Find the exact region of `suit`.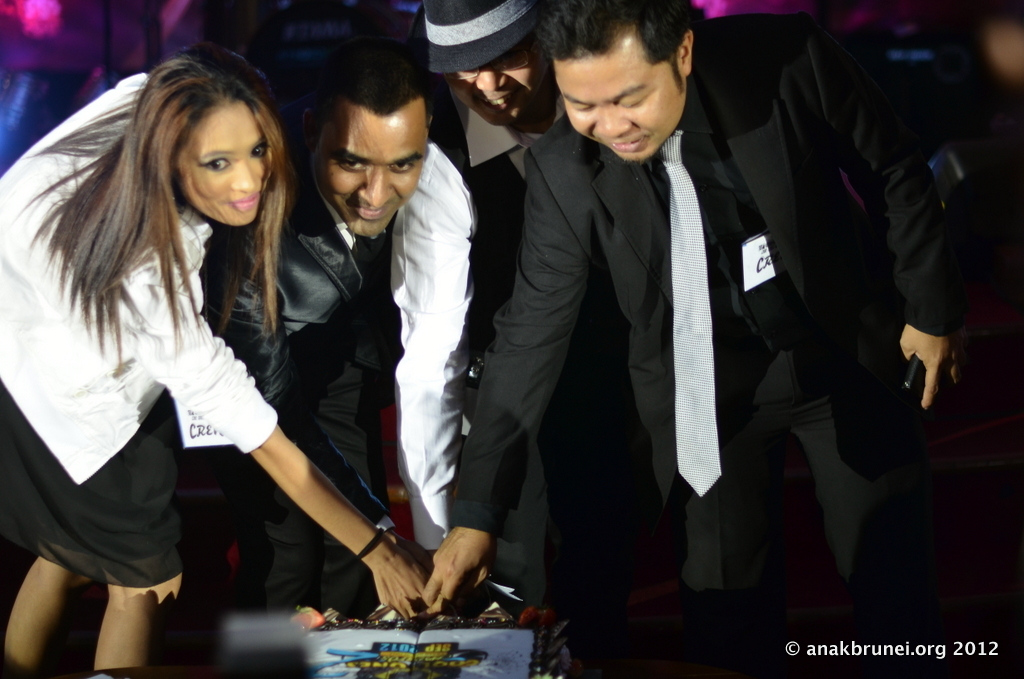
Exact region: select_region(184, 145, 388, 604).
